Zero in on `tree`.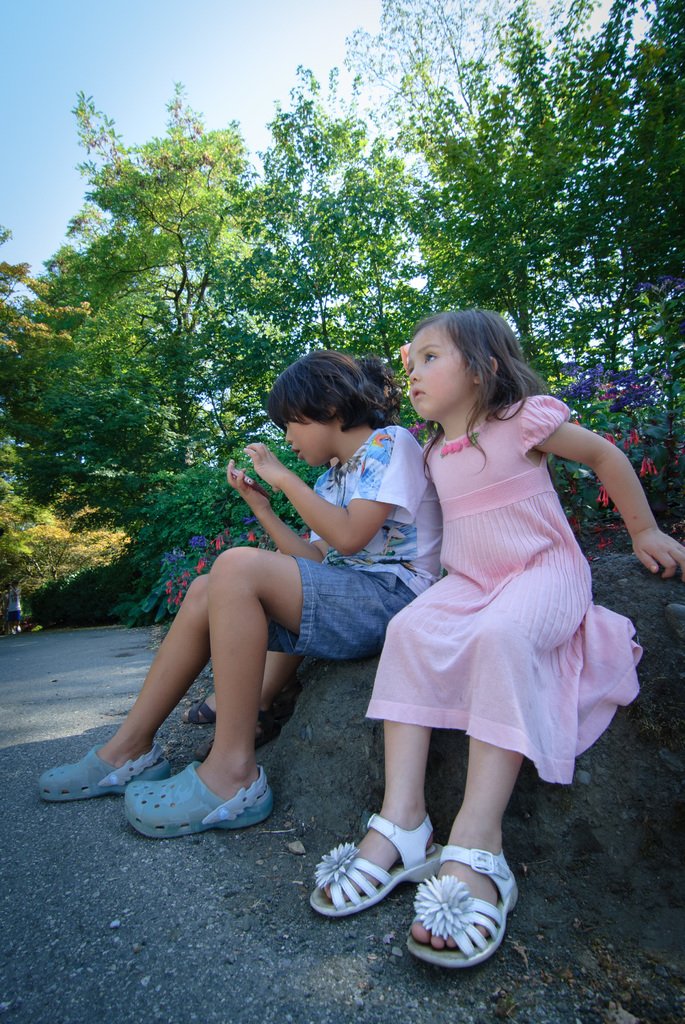
Zeroed in: x1=0, y1=225, x2=134, y2=634.
